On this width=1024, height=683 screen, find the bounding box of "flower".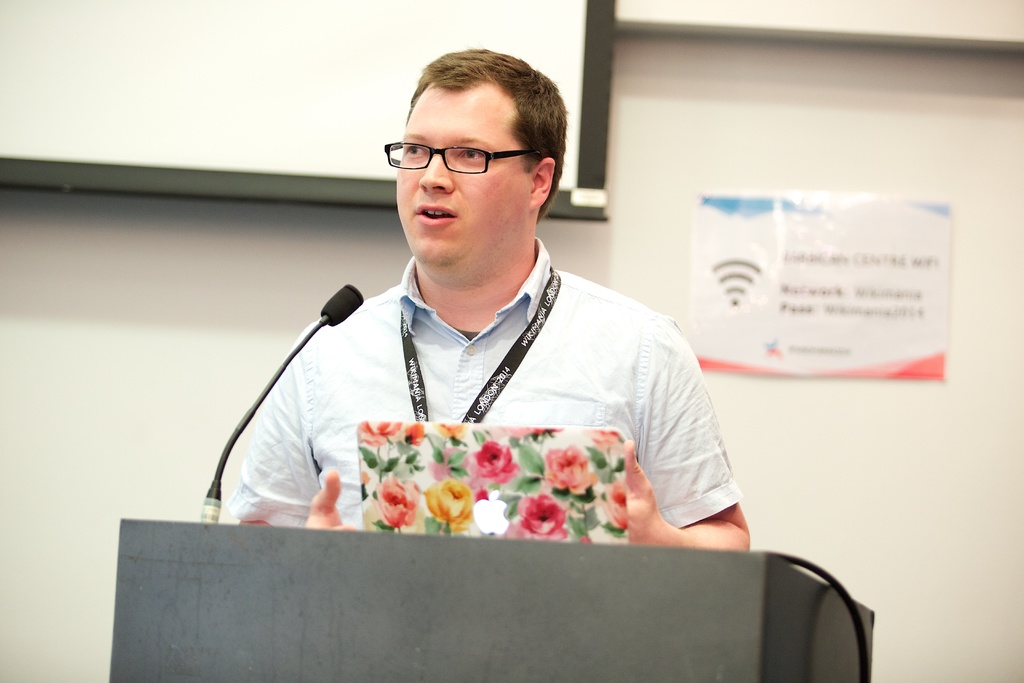
Bounding box: <region>405, 420, 425, 447</region>.
